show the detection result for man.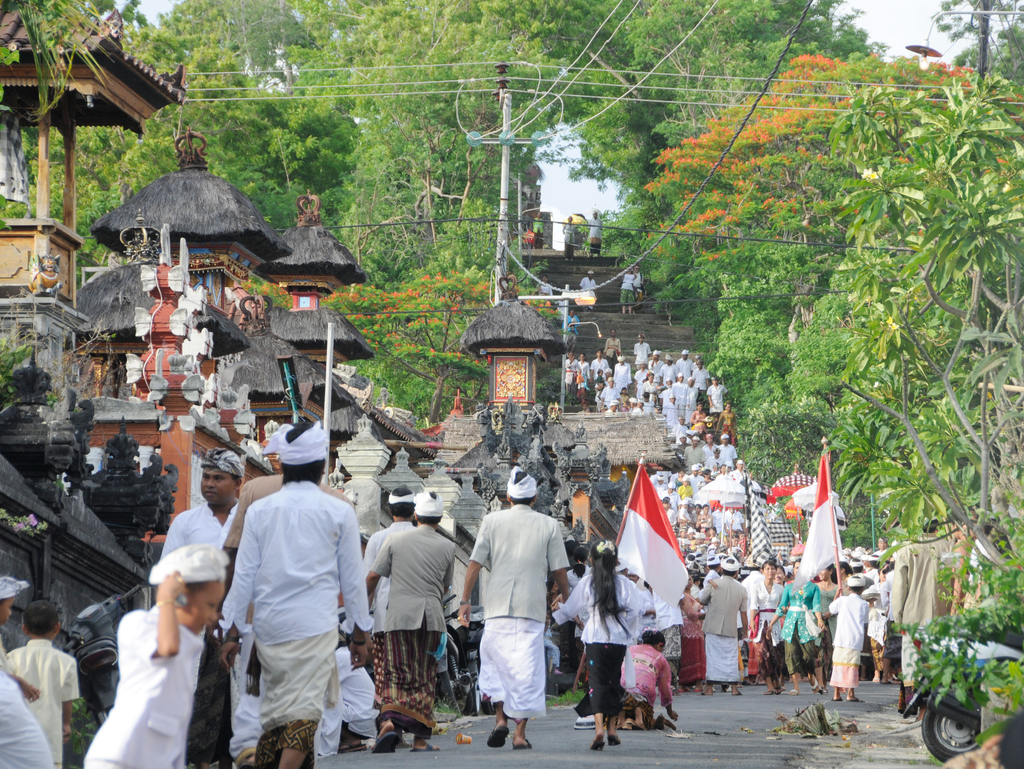
detection(214, 415, 376, 768).
